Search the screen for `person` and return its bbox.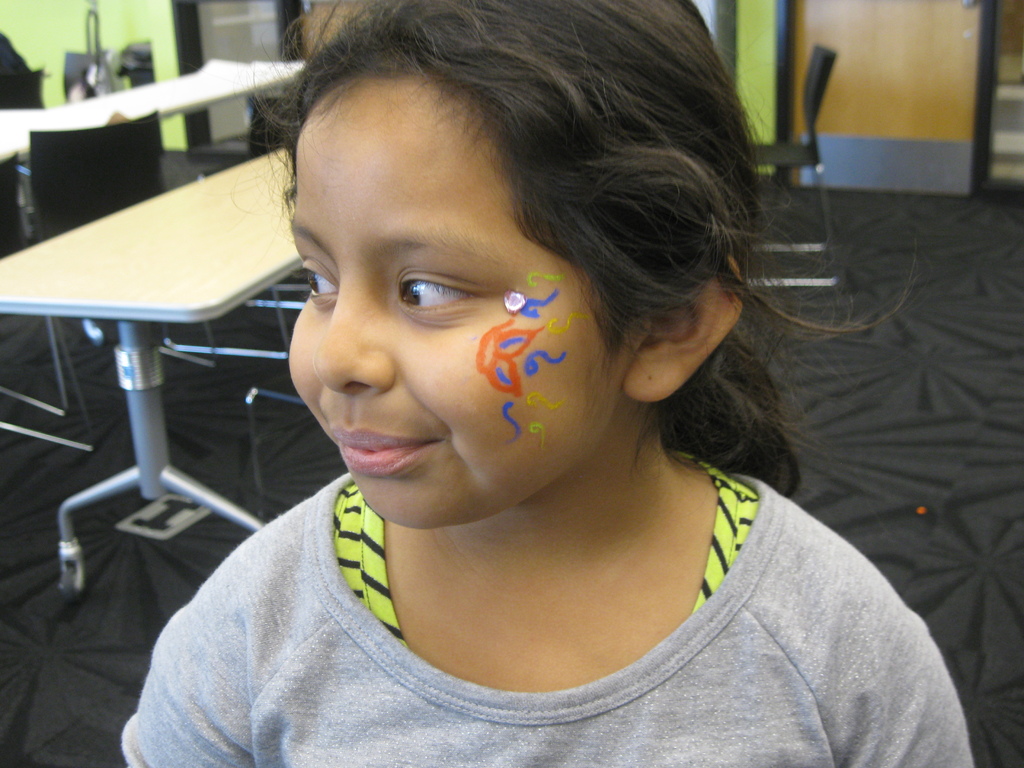
Found: region(150, 0, 936, 764).
